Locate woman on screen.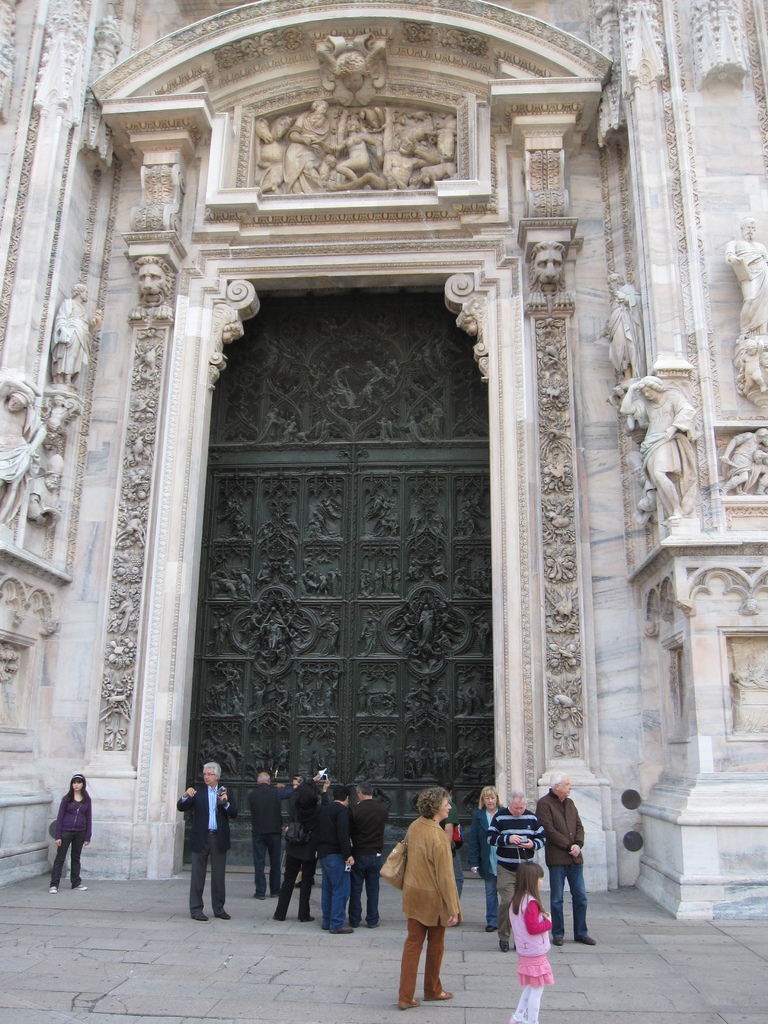
On screen at bbox=[46, 771, 93, 890].
